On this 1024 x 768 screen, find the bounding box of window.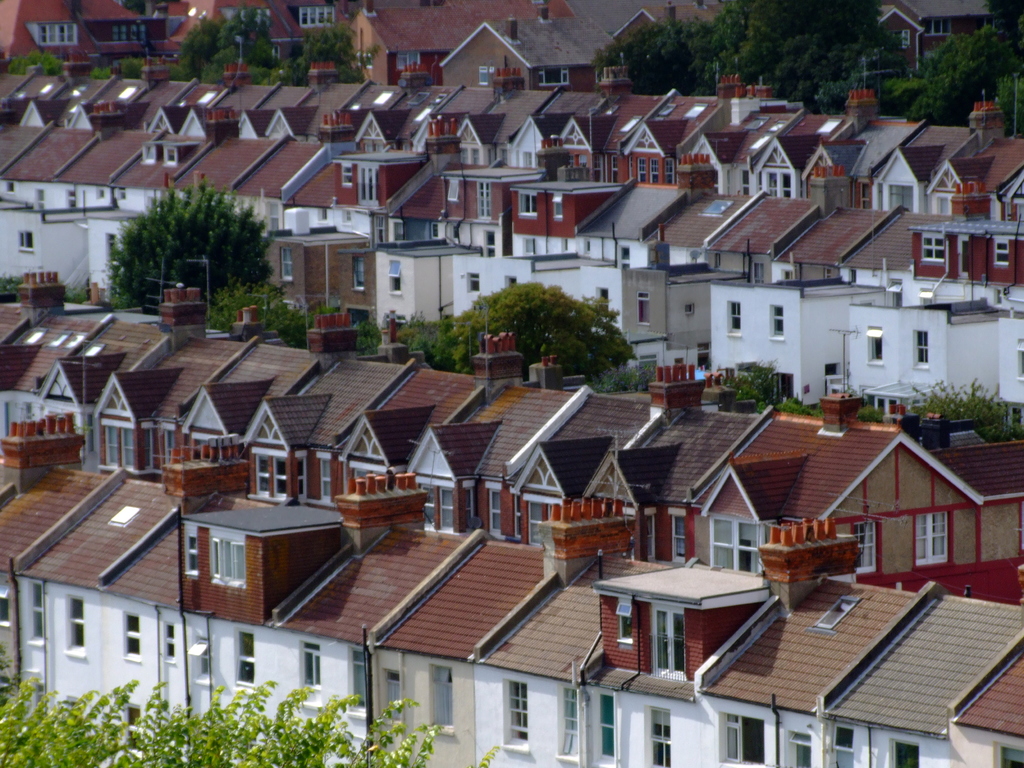
Bounding box: box=[558, 685, 579, 765].
